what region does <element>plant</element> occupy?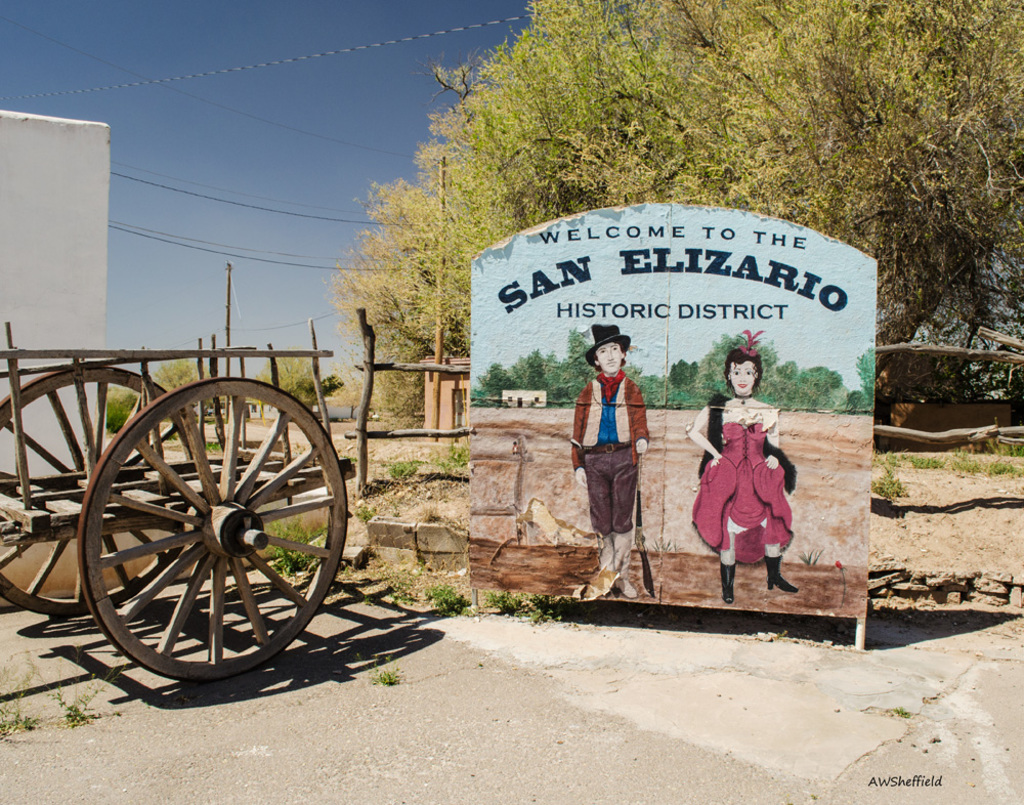
left=0, top=637, right=142, bottom=728.
